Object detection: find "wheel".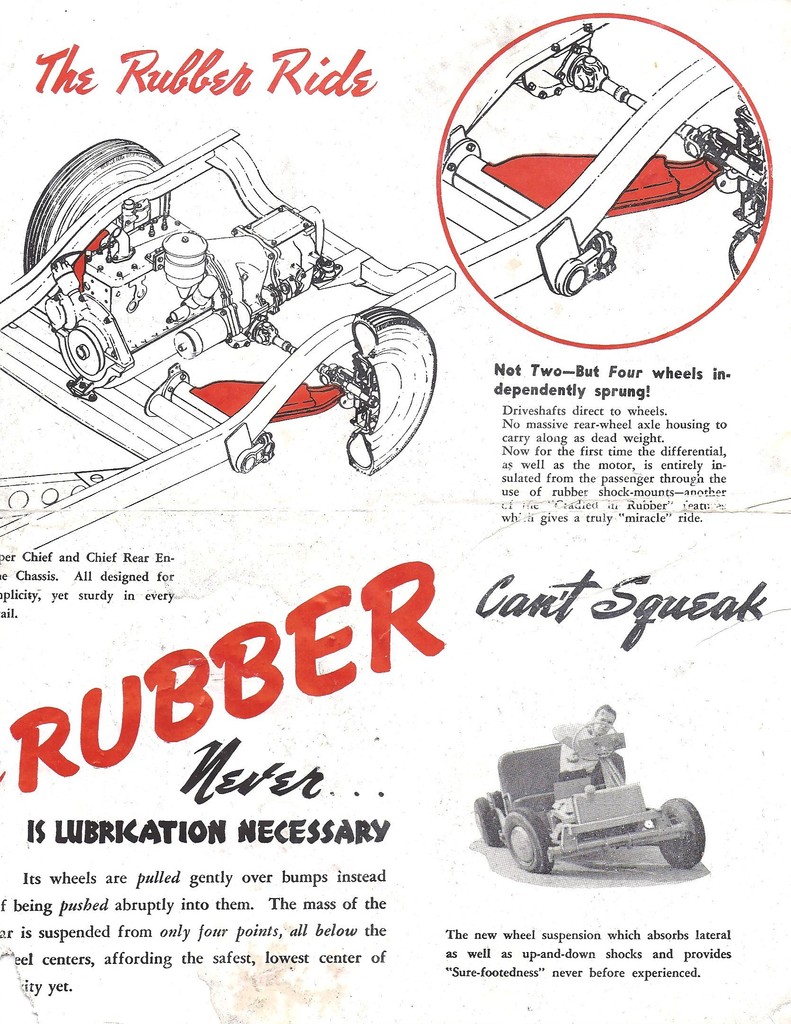
(left=491, top=804, right=559, bottom=877).
